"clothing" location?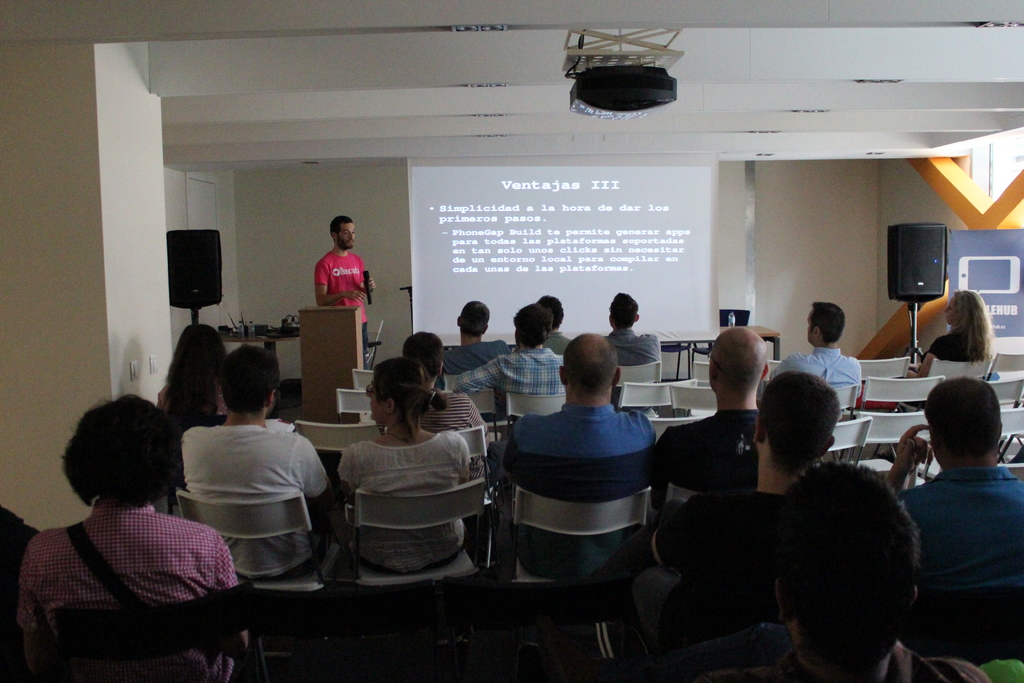
[left=22, top=473, right=250, bottom=665]
